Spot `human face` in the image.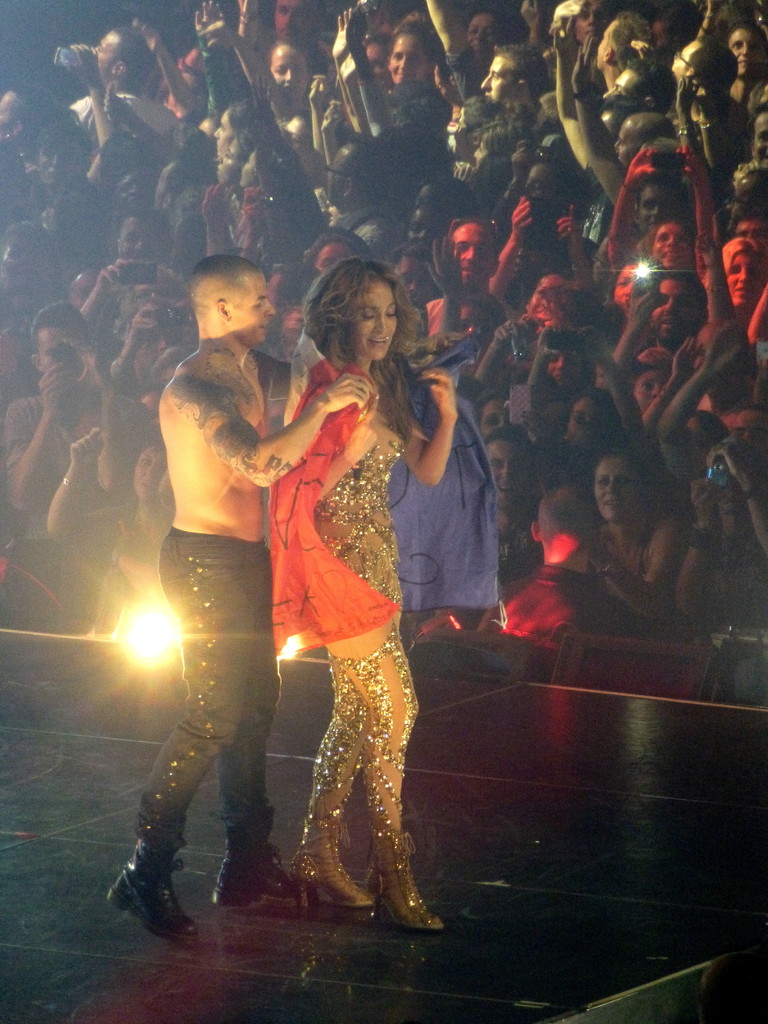
`human face` found at rect(212, 112, 236, 157).
